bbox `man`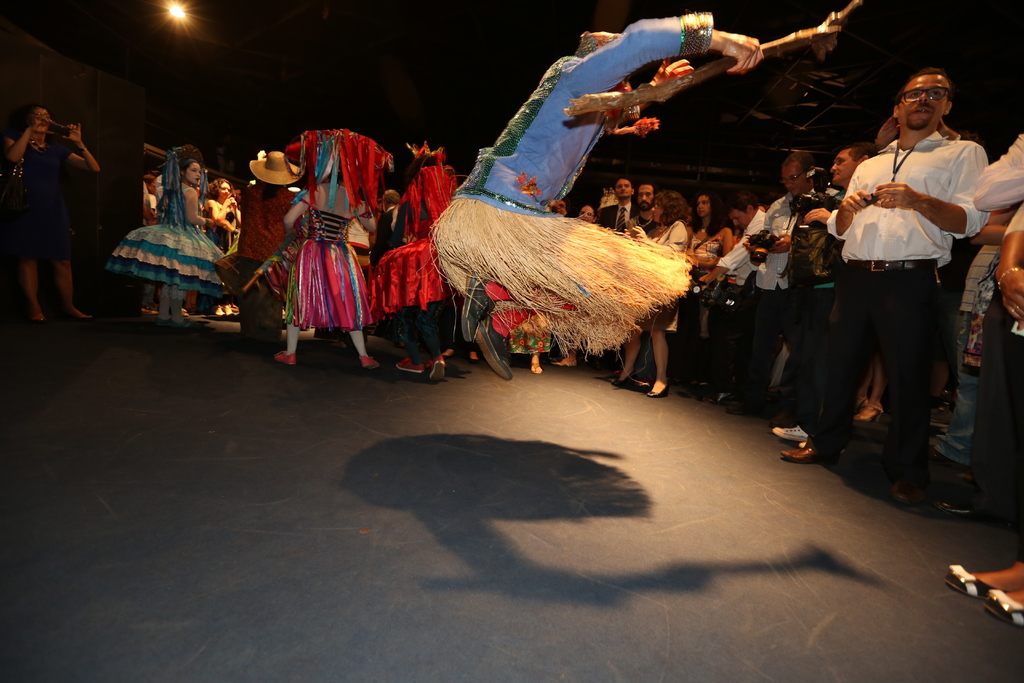
<bbox>590, 176, 641, 251</bbox>
